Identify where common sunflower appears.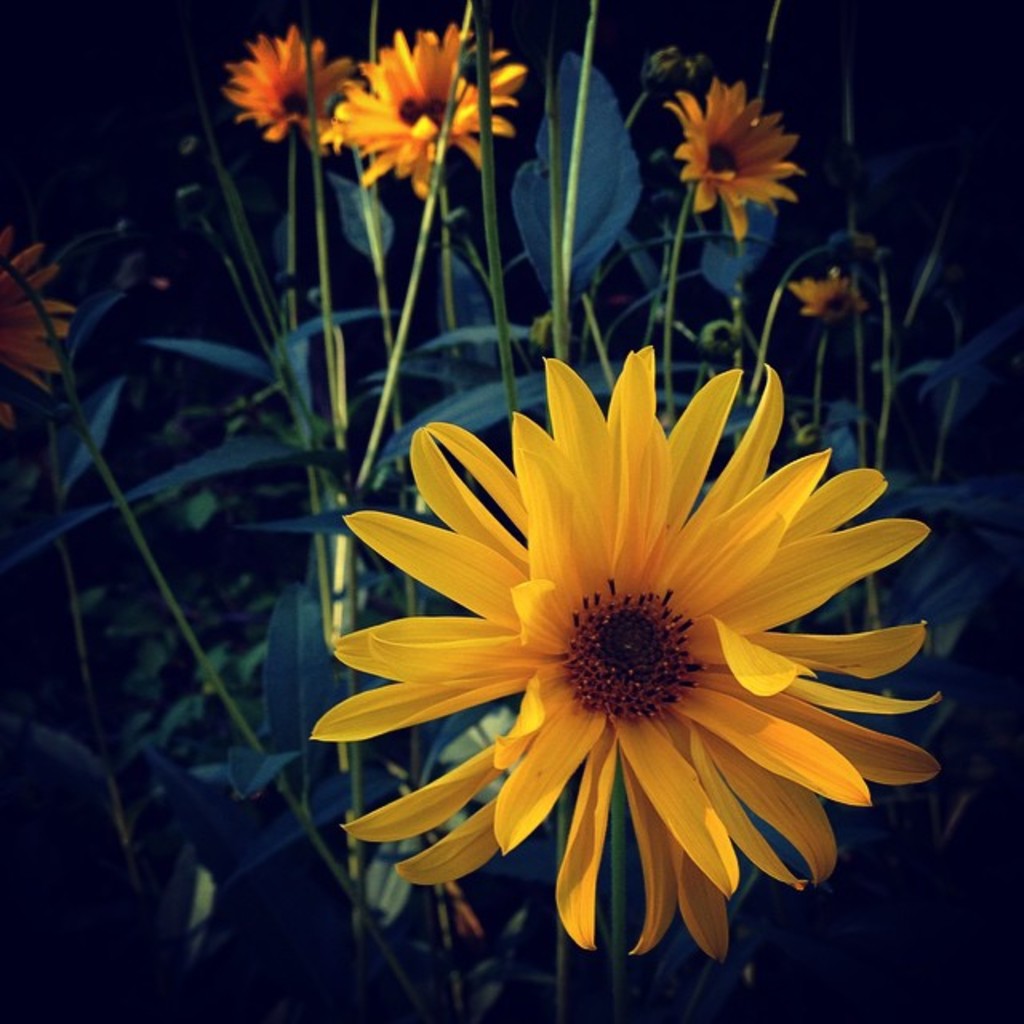
Appears at x1=797, y1=272, x2=864, y2=338.
